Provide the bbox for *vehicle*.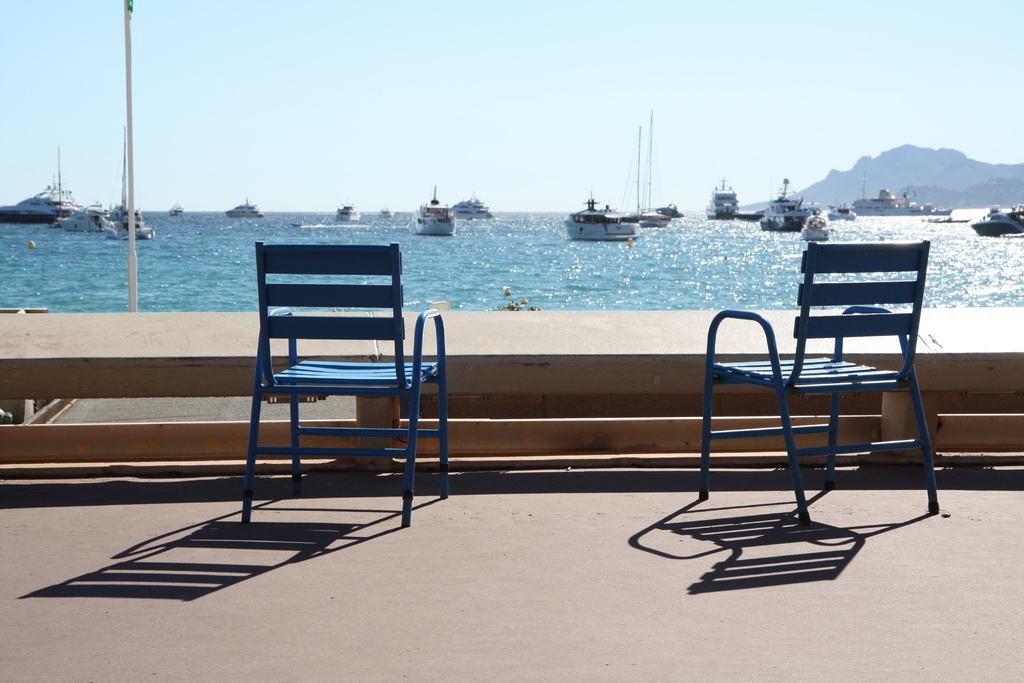
(left=2, top=160, right=84, bottom=226).
